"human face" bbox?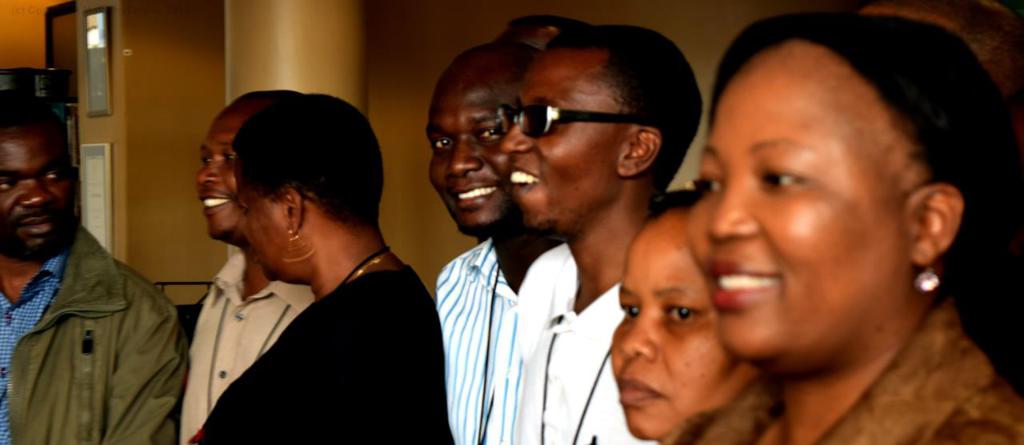
[x1=233, y1=143, x2=308, y2=288]
